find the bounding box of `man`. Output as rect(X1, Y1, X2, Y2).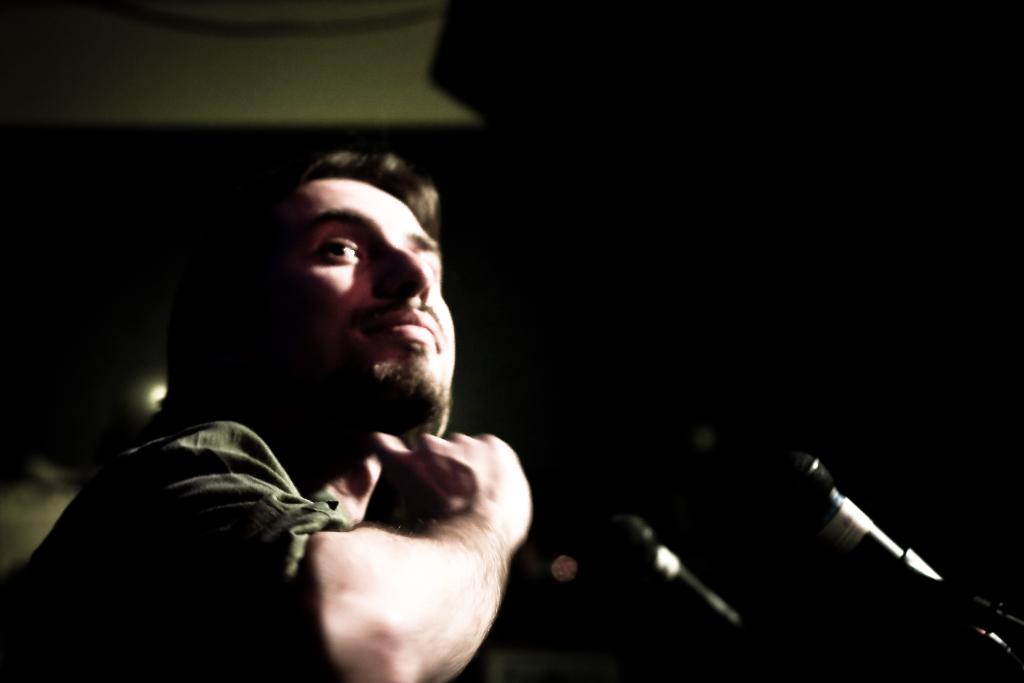
rect(66, 129, 585, 664).
